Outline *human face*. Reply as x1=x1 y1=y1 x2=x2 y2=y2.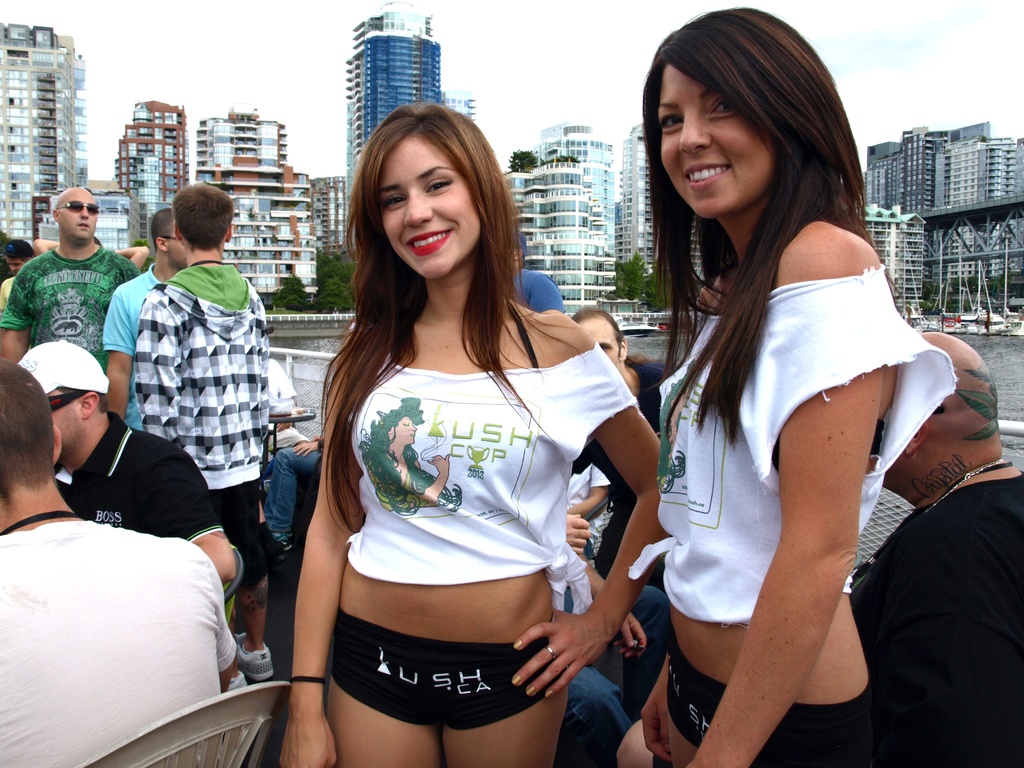
x1=575 y1=312 x2=619 y2=369.
